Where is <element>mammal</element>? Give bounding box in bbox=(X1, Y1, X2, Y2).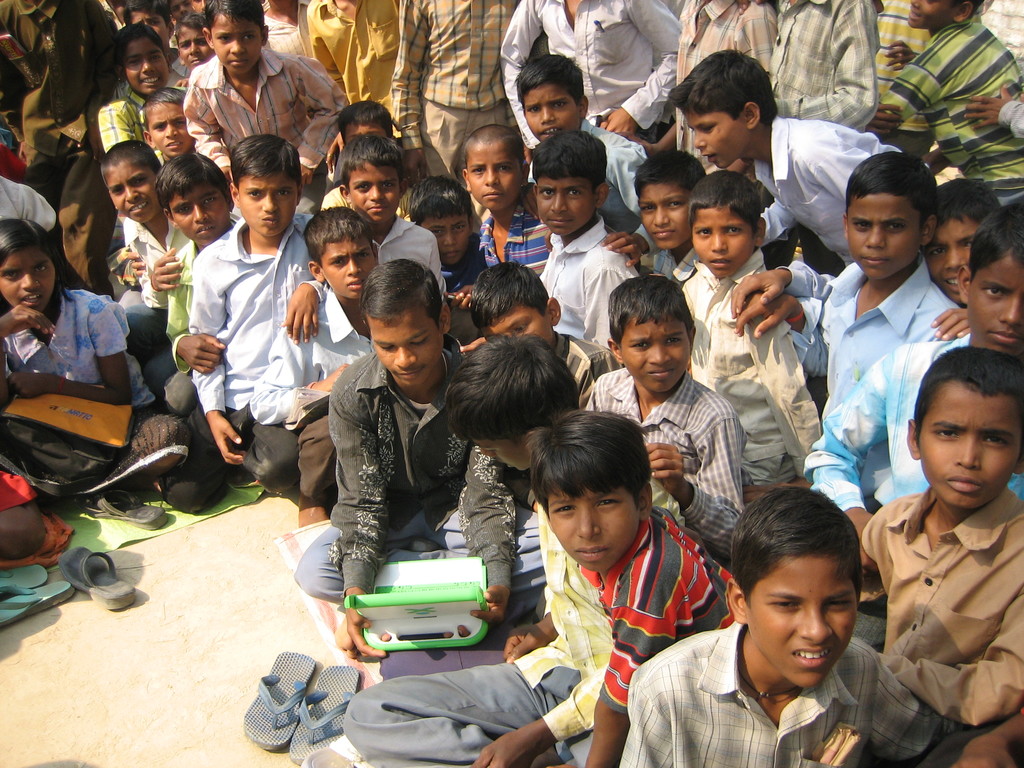
bbox=(395, 0, 520, 186).
